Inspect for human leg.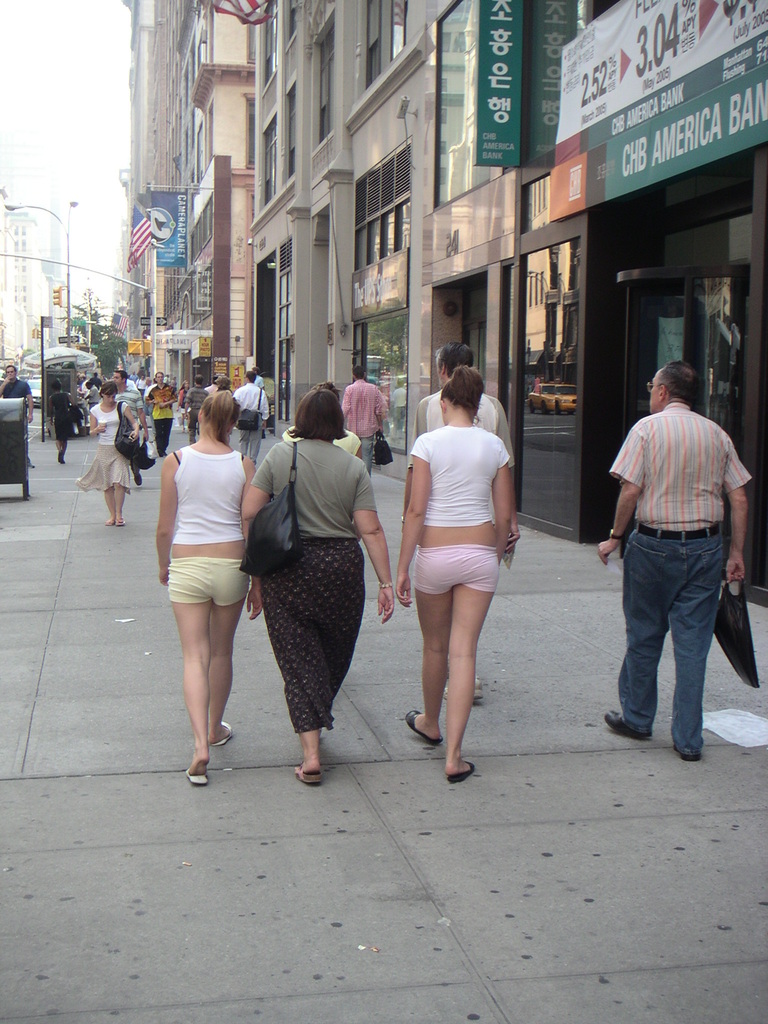
Inspection: [315,534,352,724].
